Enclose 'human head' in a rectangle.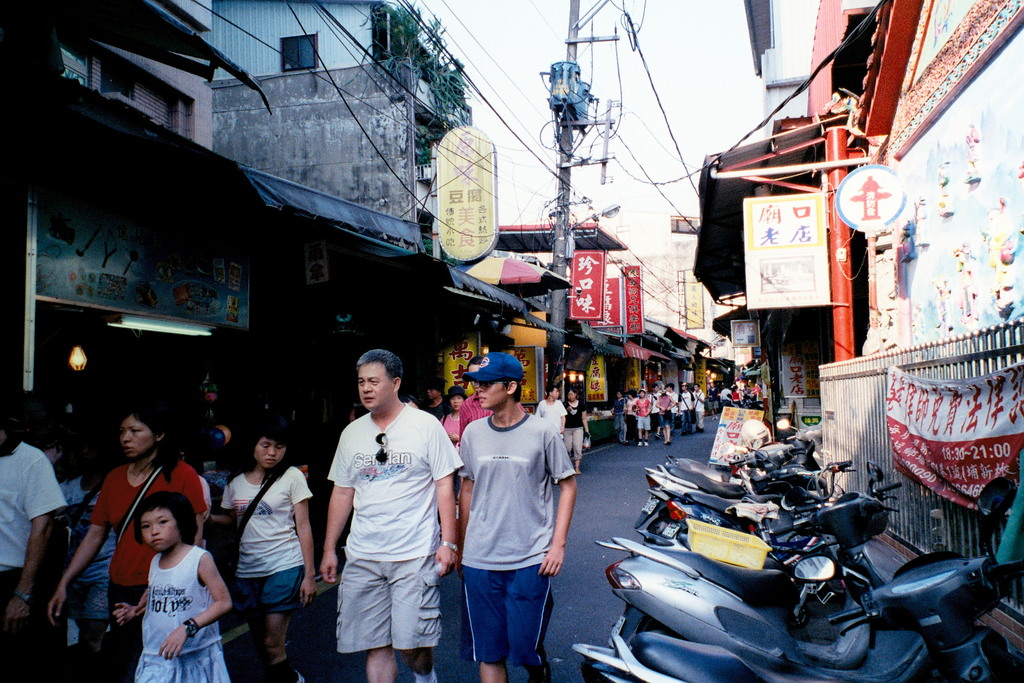
466 358 483 392.
